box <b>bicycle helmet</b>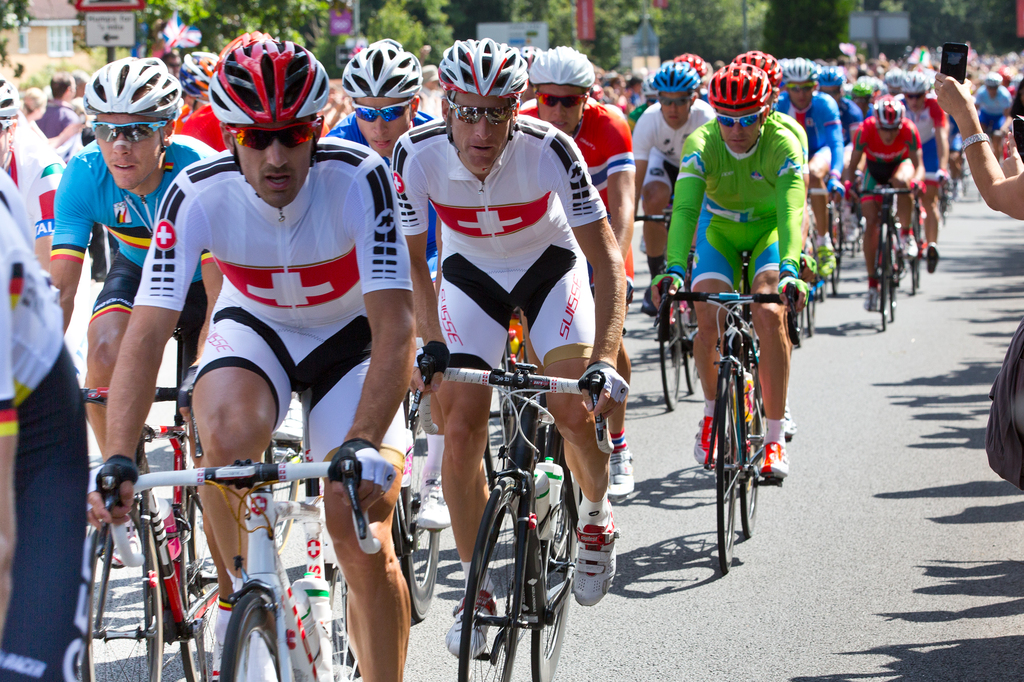
821/66/842/84
